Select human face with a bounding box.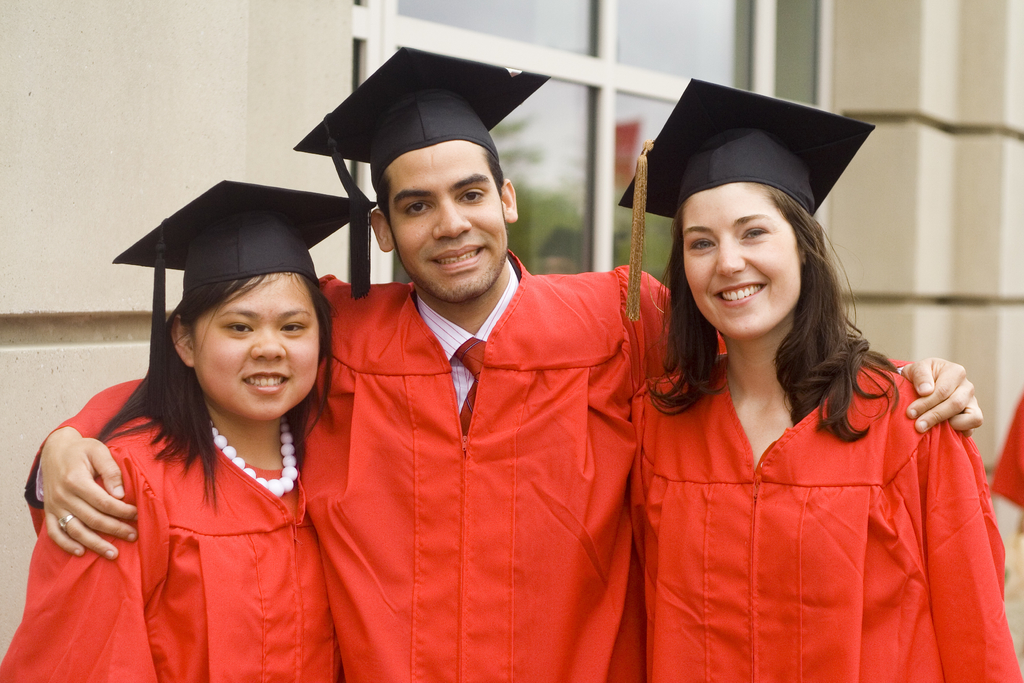
bbox=[189, 276, 320, 420].
